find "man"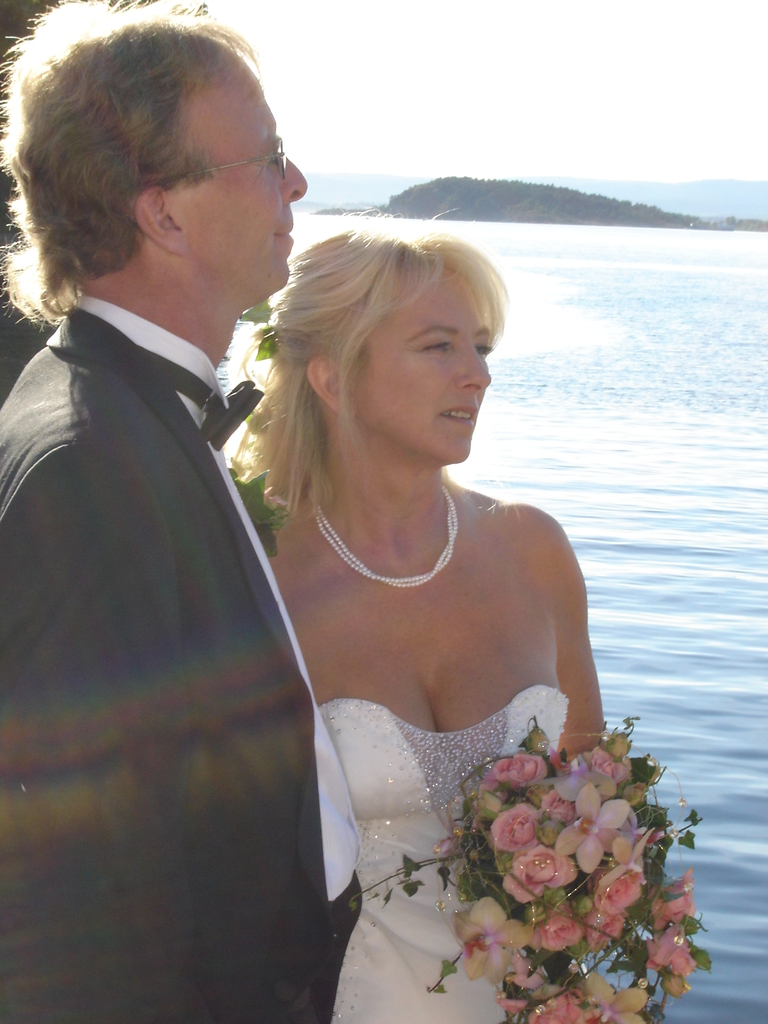
(20,0,349,1005)
